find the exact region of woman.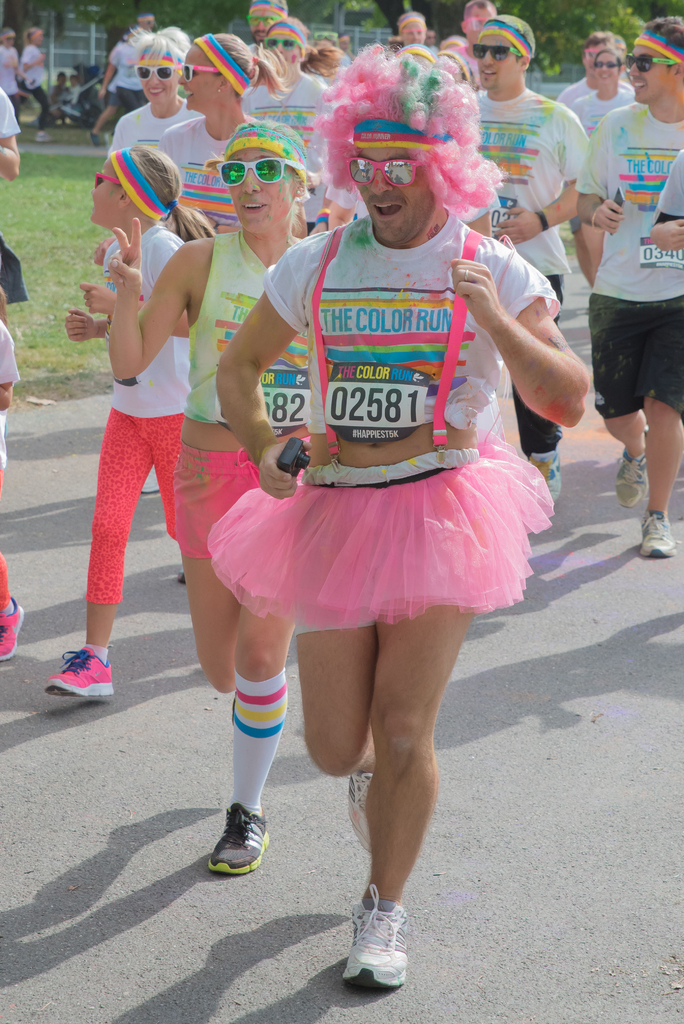
Exact region: locate(297, 40, 358, 87).
